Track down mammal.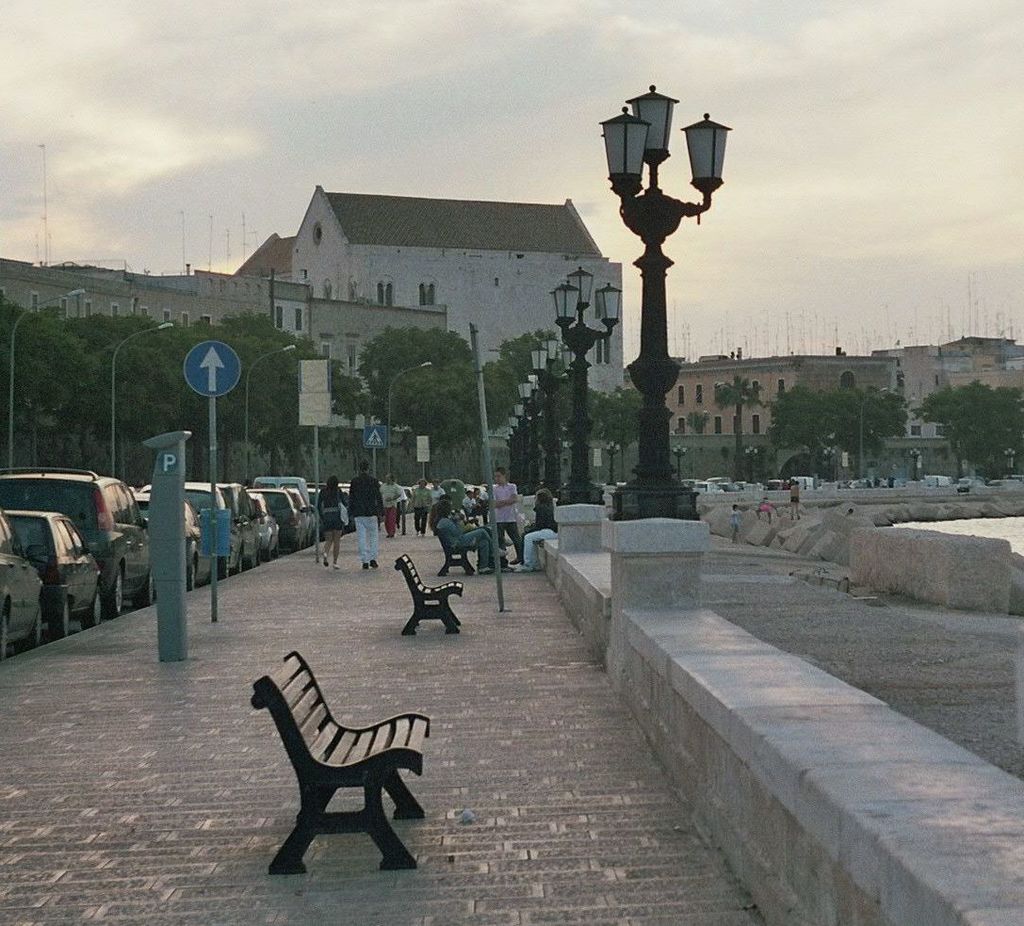
Tracked to box=[386, 468, 400, 545].
